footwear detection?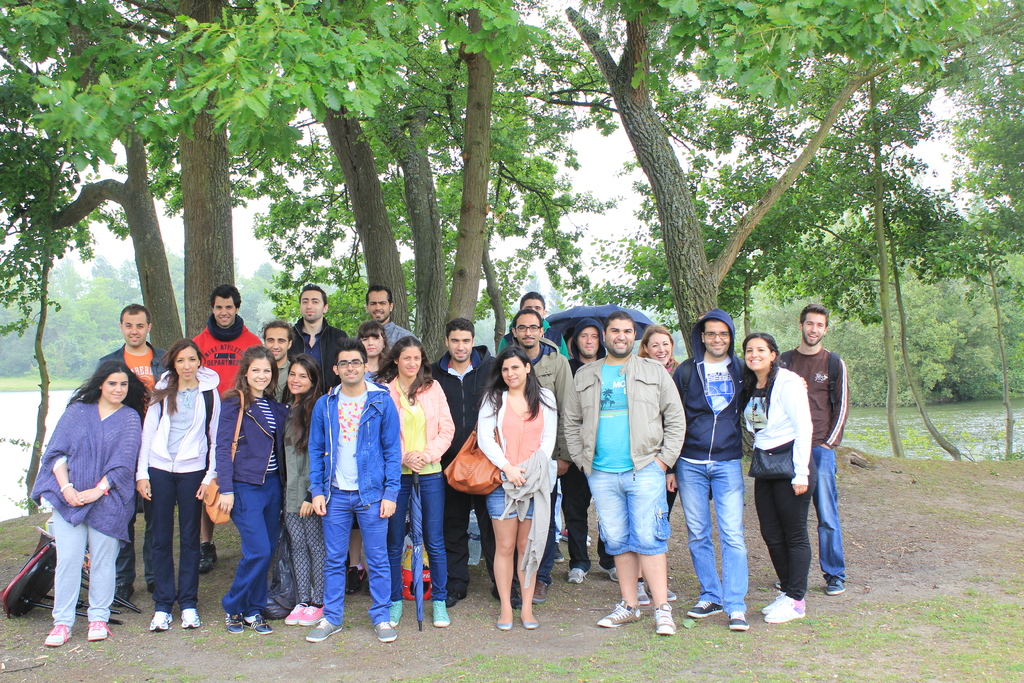
[x1=116, y1=586, x2=134, y2=609]
